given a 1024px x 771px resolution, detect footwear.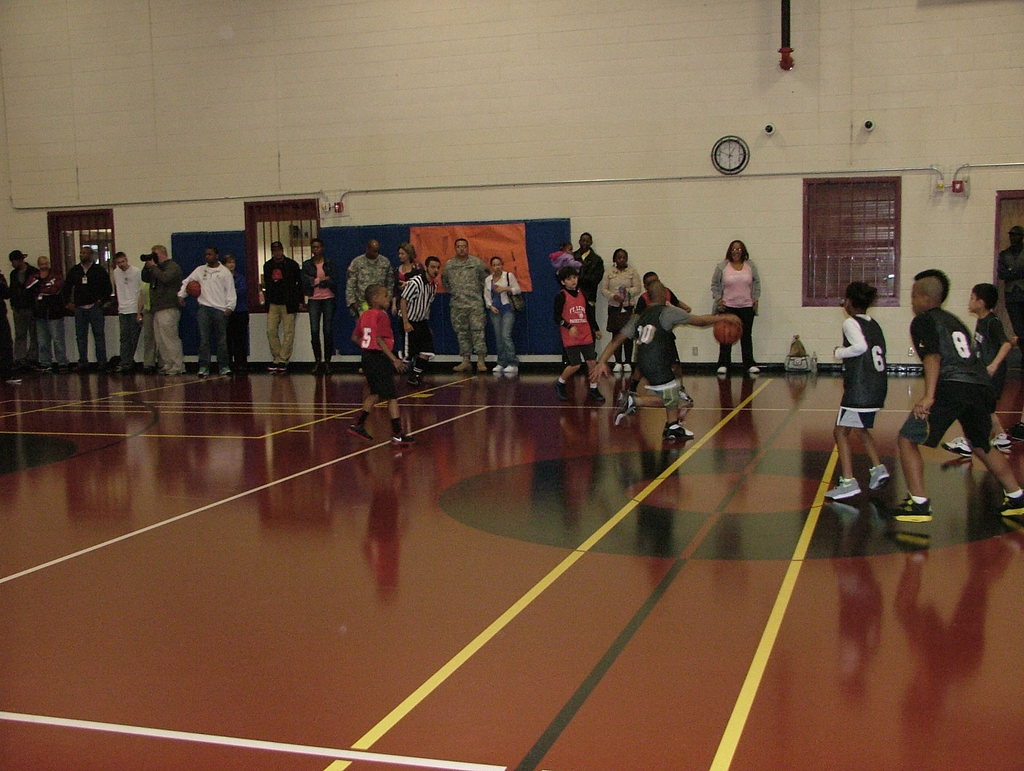
{"x1": 941, "y1": 434, "x2": 975, "y2": 459}.
